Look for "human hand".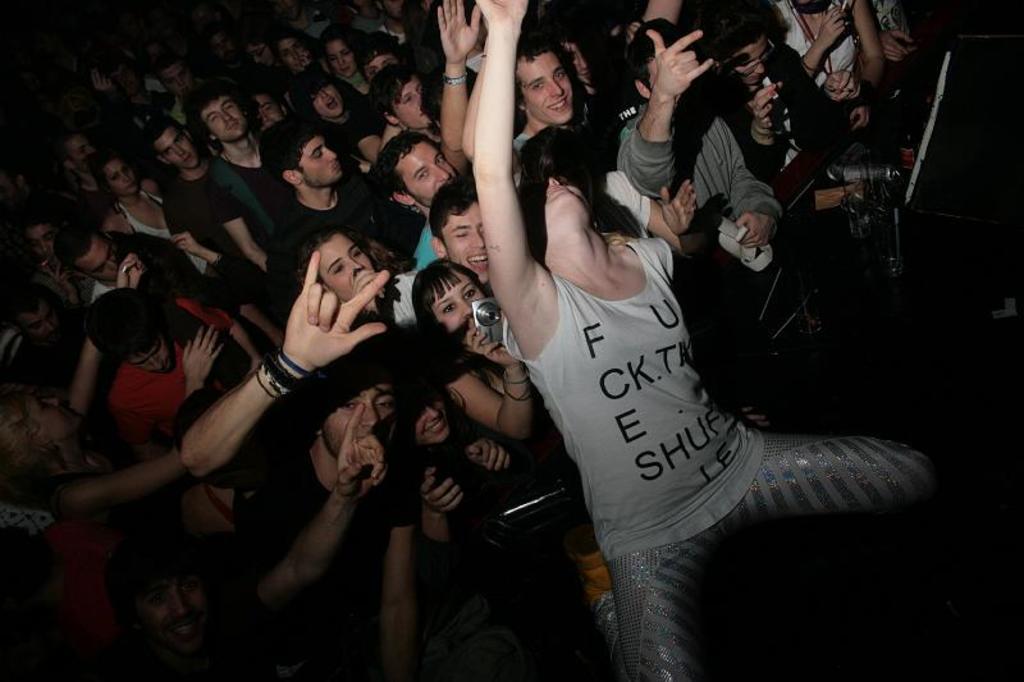
Found: {"left": 116, "top": 250, "right": 145, "bottom": 287}.
